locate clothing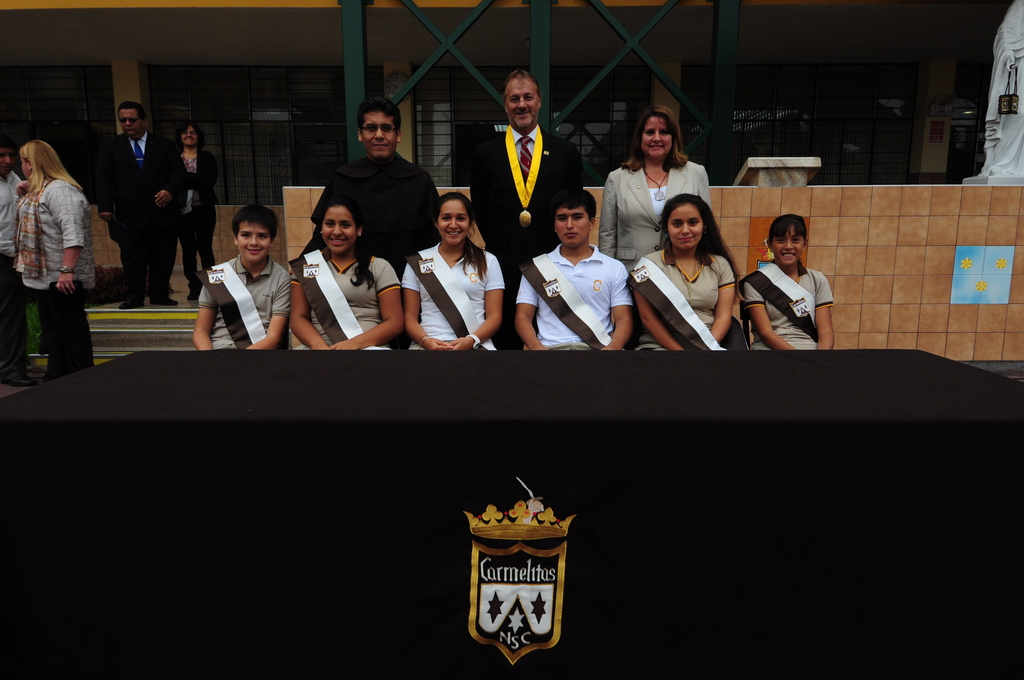
{"left": 524, "top": 221, "right": 641, "bottom": 357}
